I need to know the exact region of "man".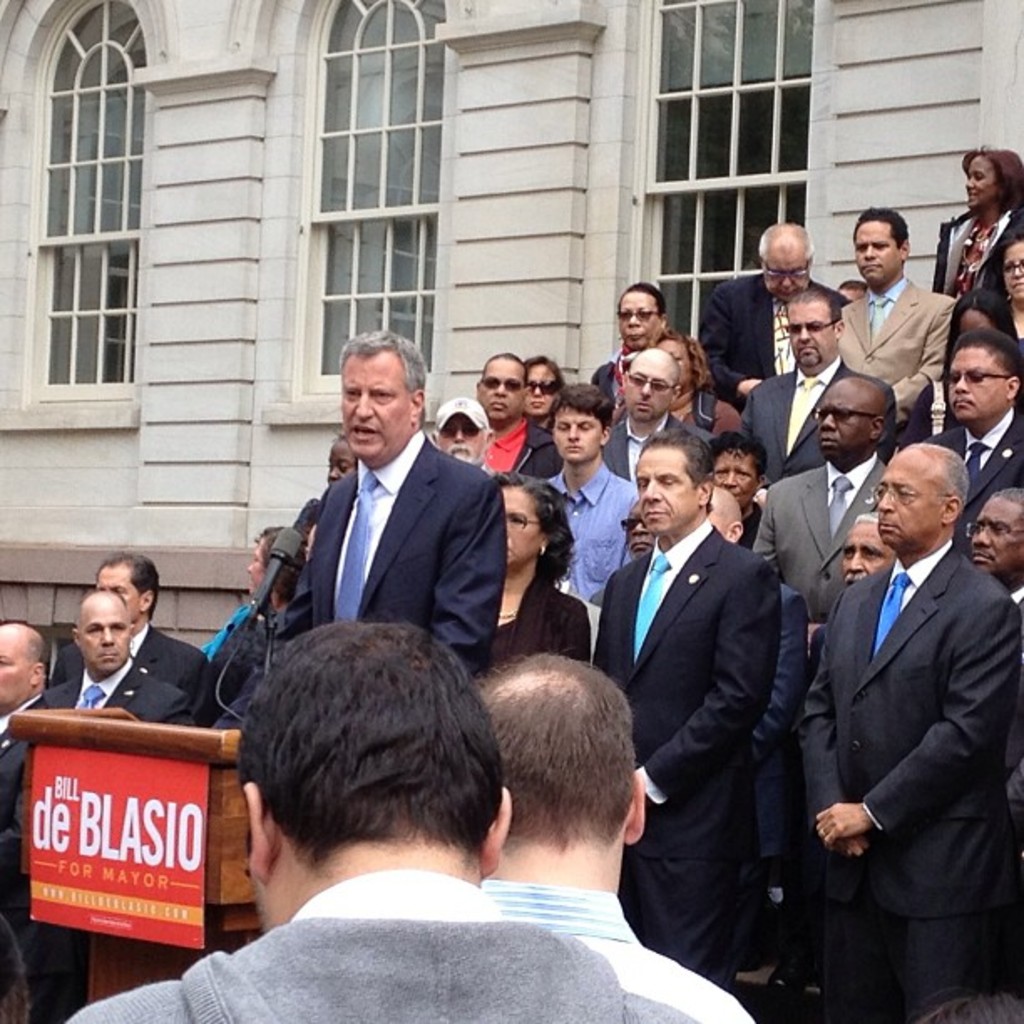
Region: BBox(806, 512, 893, 653).
